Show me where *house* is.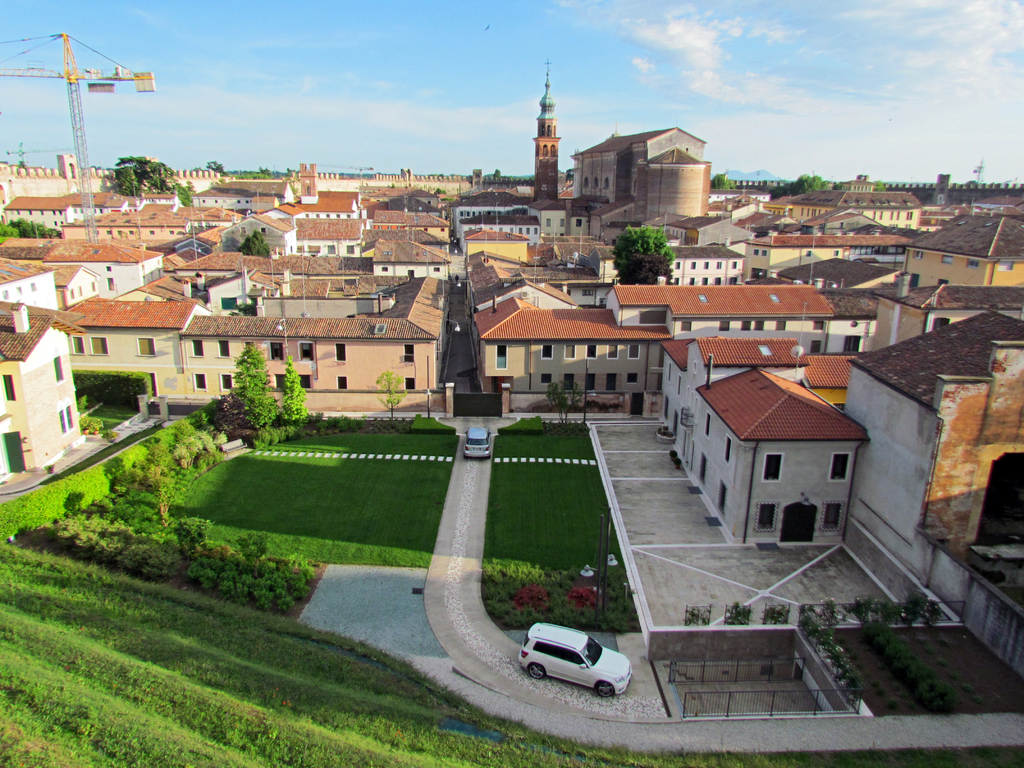
*house* is at detection(59, 191, 111, 227).
